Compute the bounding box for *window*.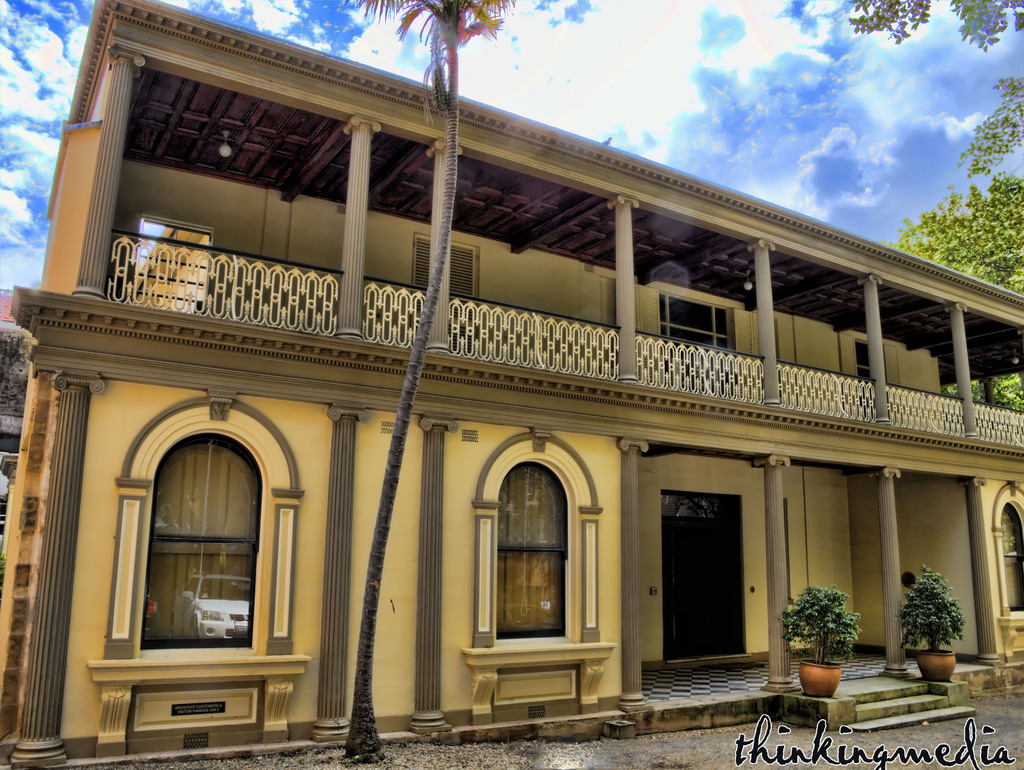
495, 462, 566, 649.
